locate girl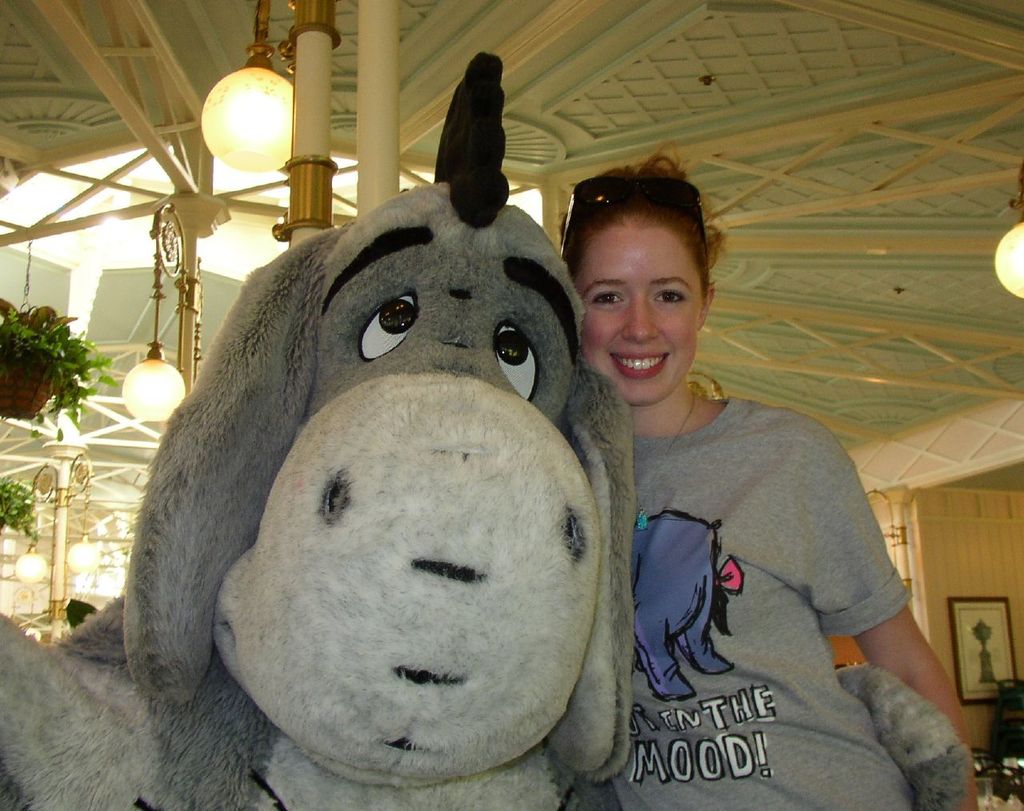
box=[555, 151, 978, 810]
